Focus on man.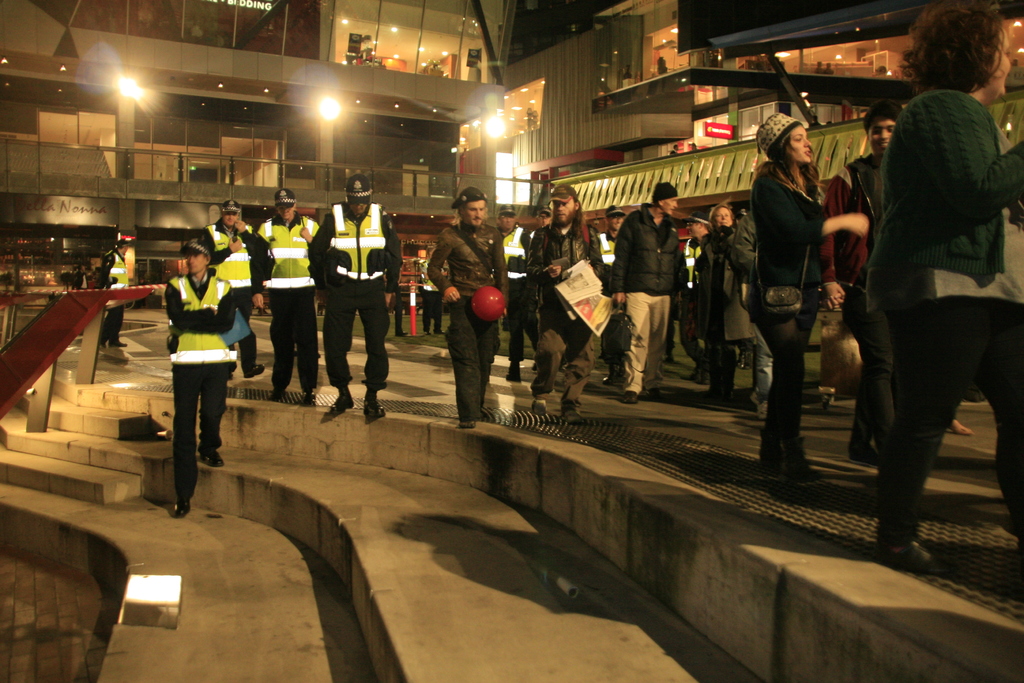
Focused at (499, 203, 534, 382).
